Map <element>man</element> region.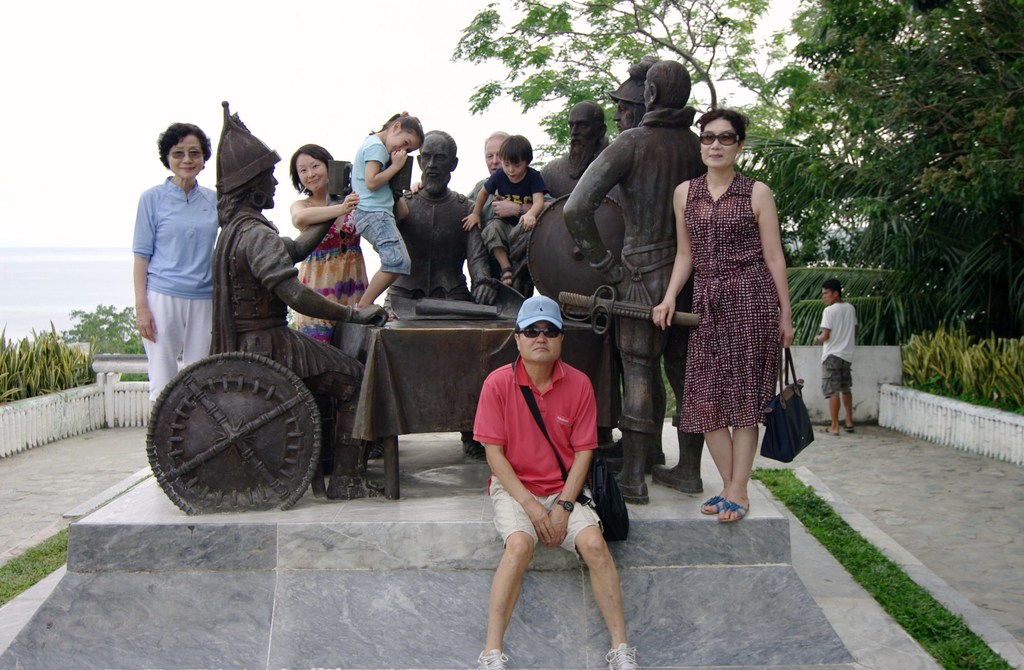
Mapped to bbox=[210, 99, 387, 497].
